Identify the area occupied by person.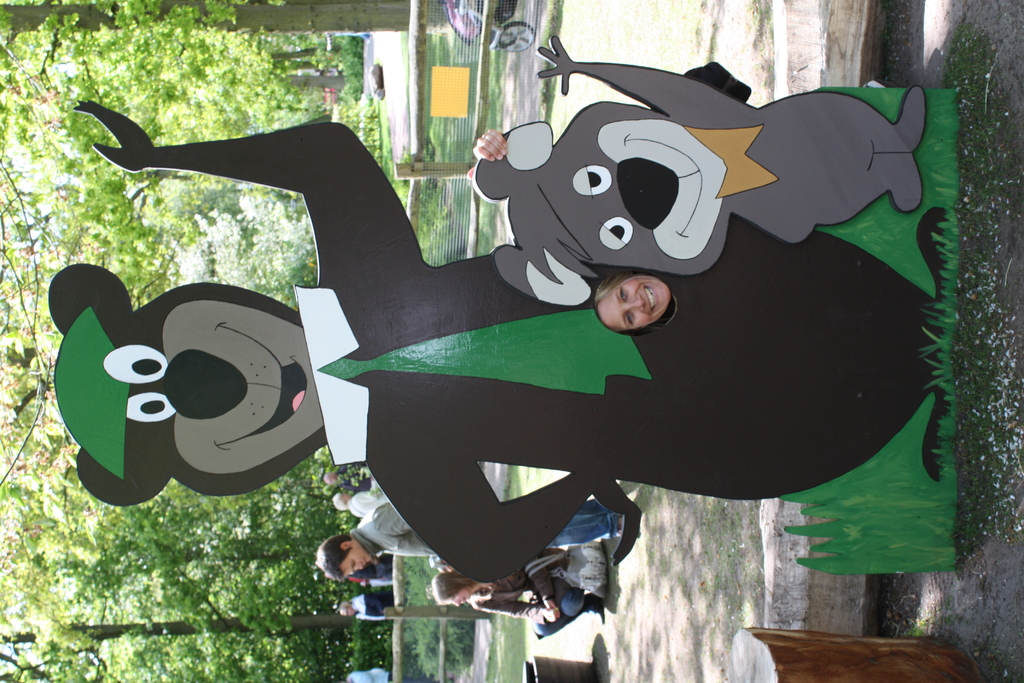
Area: box=[589, 264, 675, 346].
